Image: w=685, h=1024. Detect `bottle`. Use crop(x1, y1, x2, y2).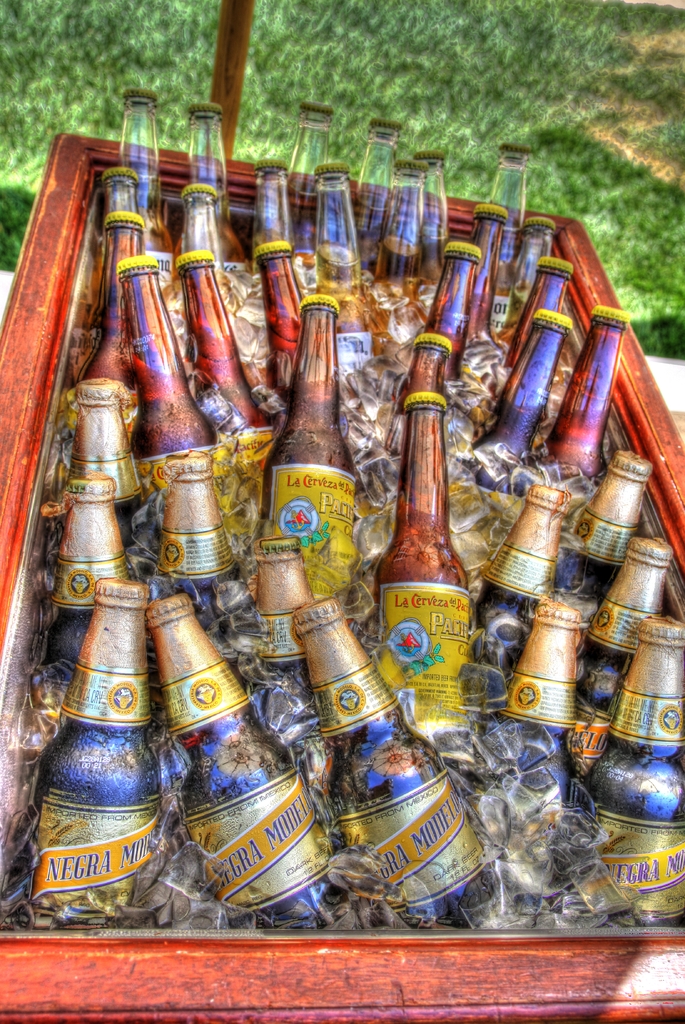
crop(180, 234, 281, 537).
